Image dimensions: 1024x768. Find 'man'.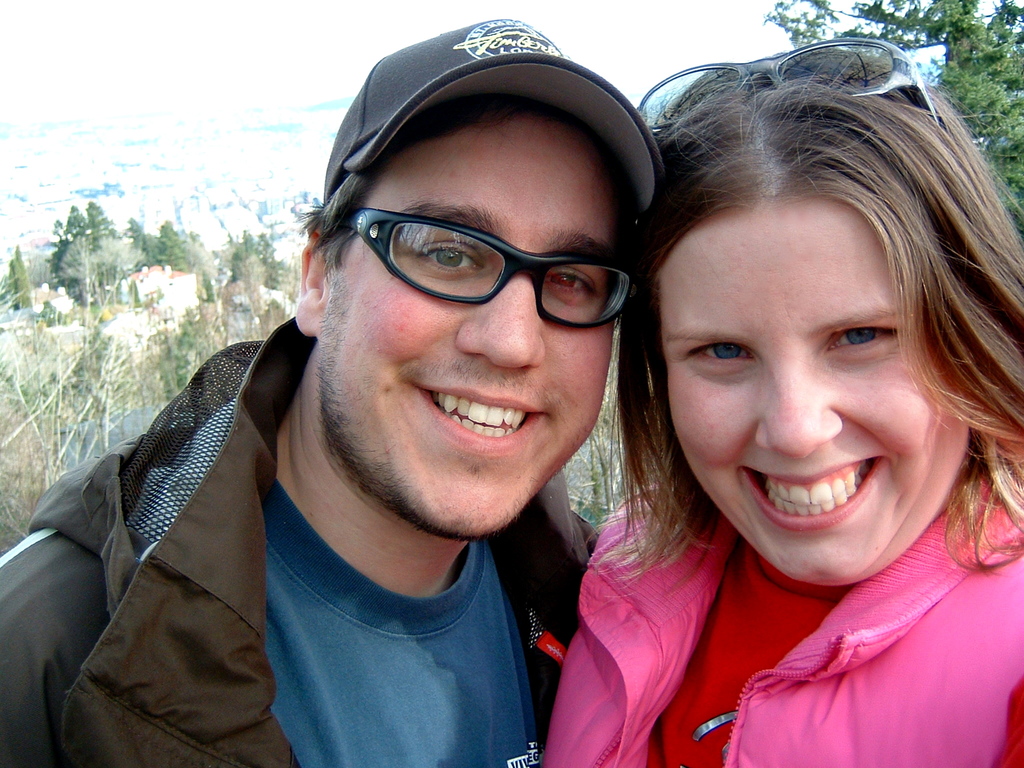
bbox=(0, 17, 662, 767).
